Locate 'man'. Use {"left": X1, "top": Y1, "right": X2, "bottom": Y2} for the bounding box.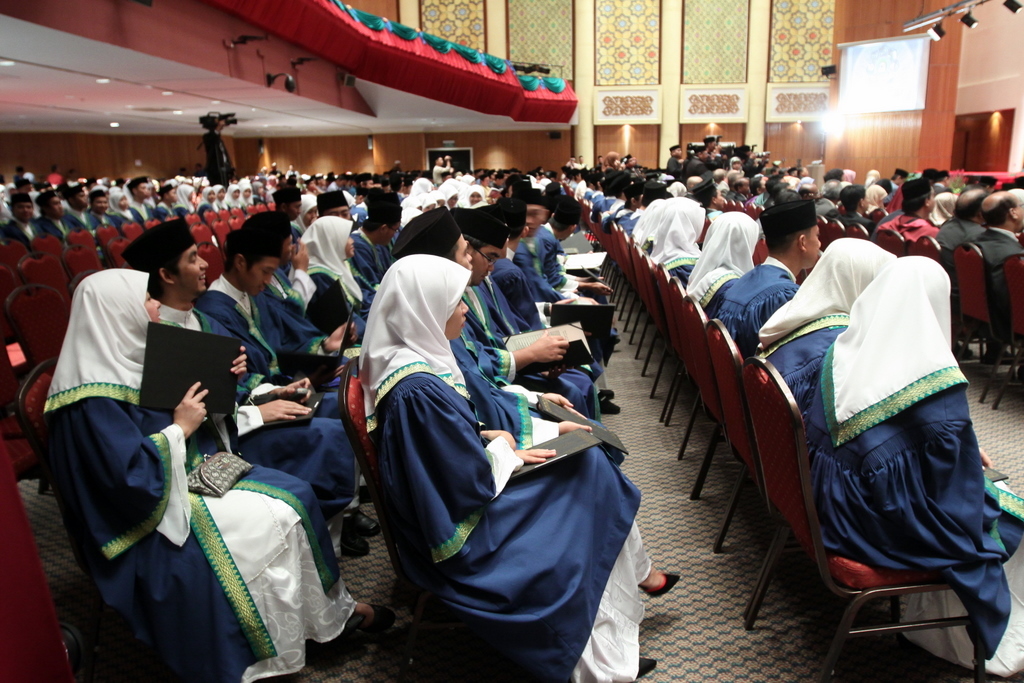
{"left": 276, "top": 188, "right": 307, "bottom": 222}.
